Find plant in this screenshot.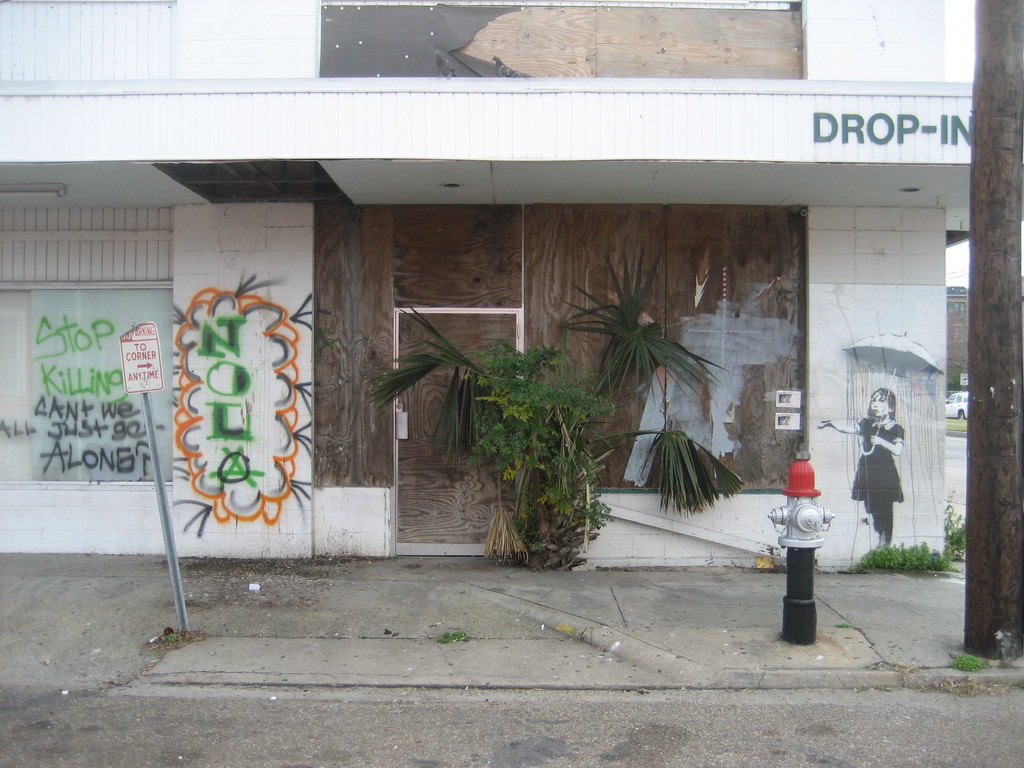
The bounding box for plant is (830,623,854,631).
